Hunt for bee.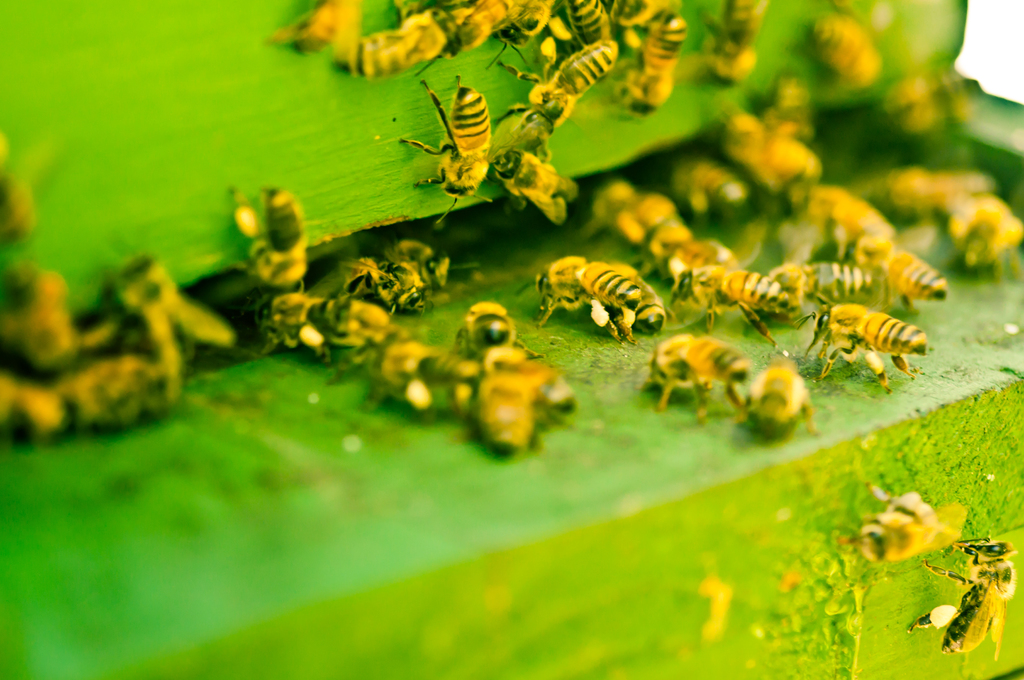
Hunted down at (x1=260, y1=287, x2=393, y2=353).
